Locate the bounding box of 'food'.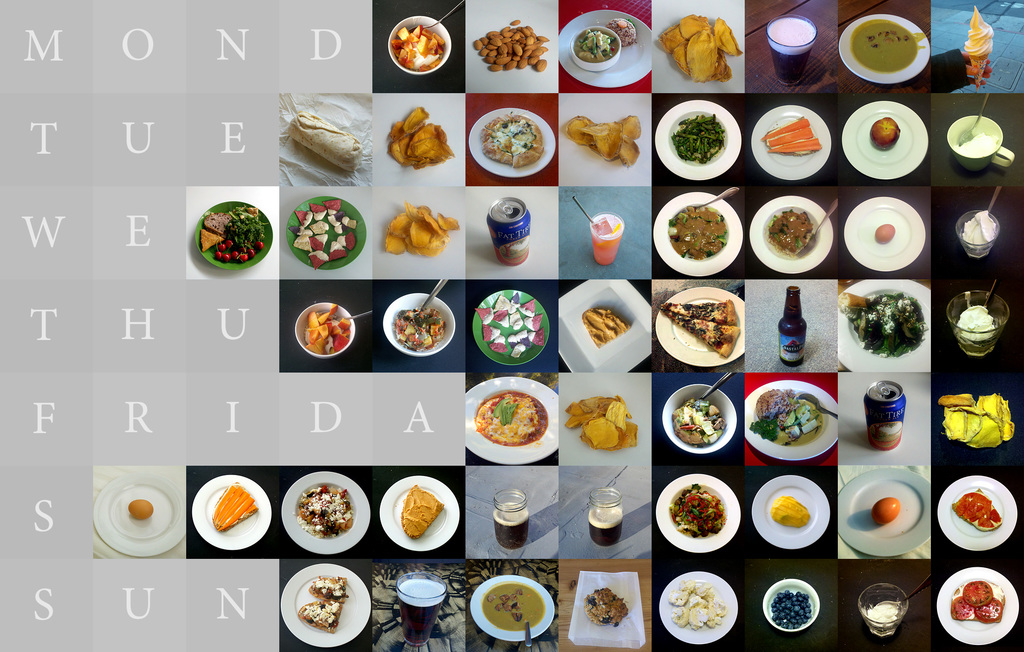
Bounding box: Rect(959, 210, 997, 241).
